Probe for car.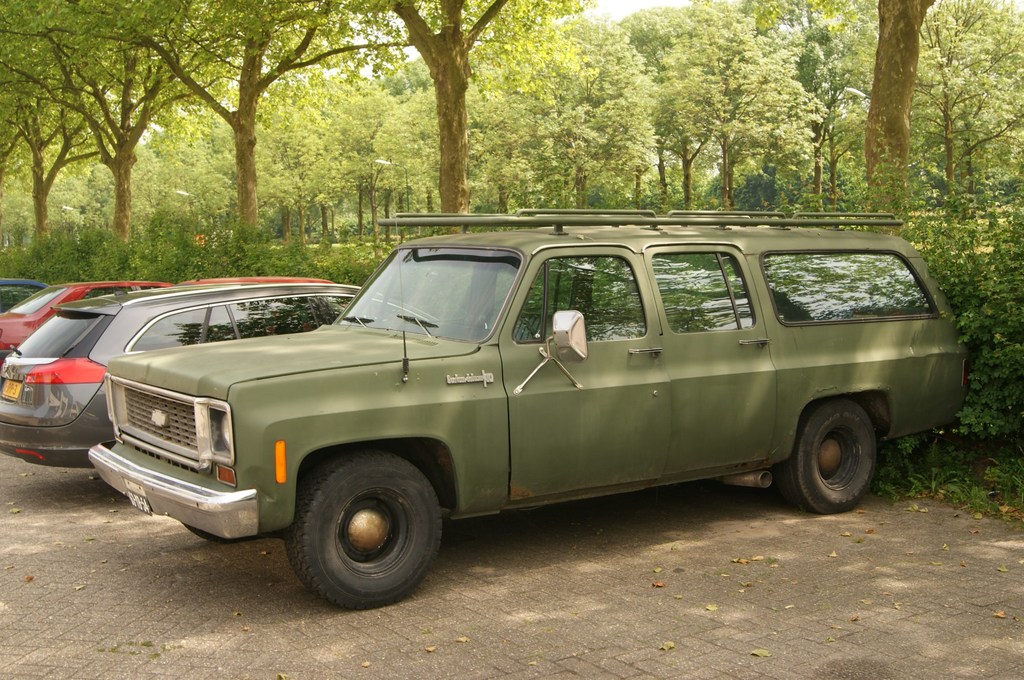
Probe result: BBox(0, 286, 33, 312).
